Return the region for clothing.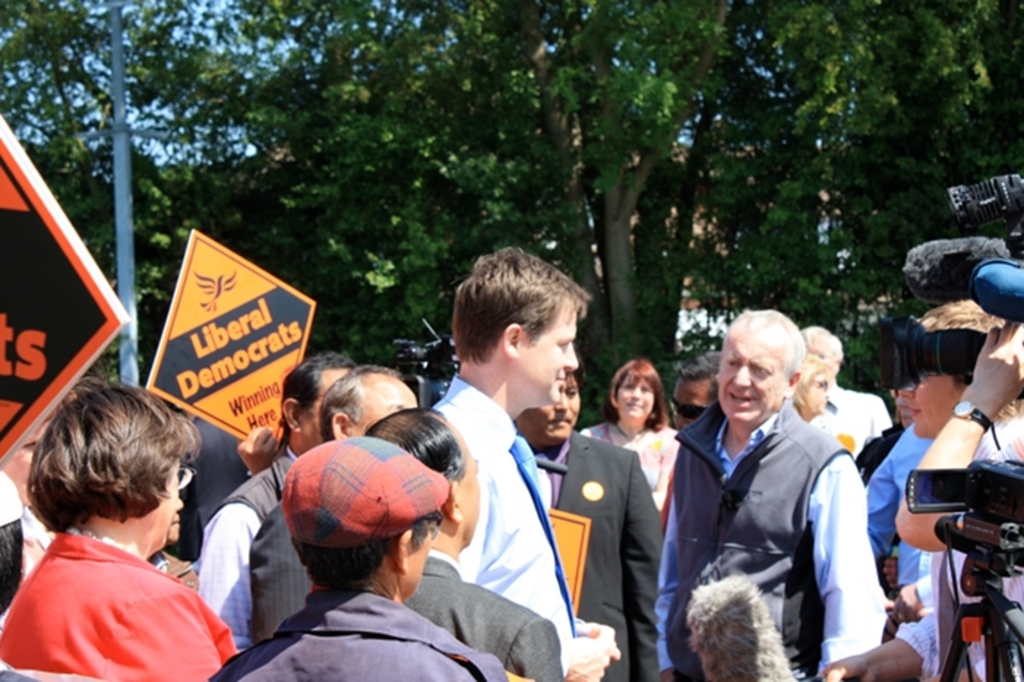
(left=654, top=389, right=892, bottom=681).
